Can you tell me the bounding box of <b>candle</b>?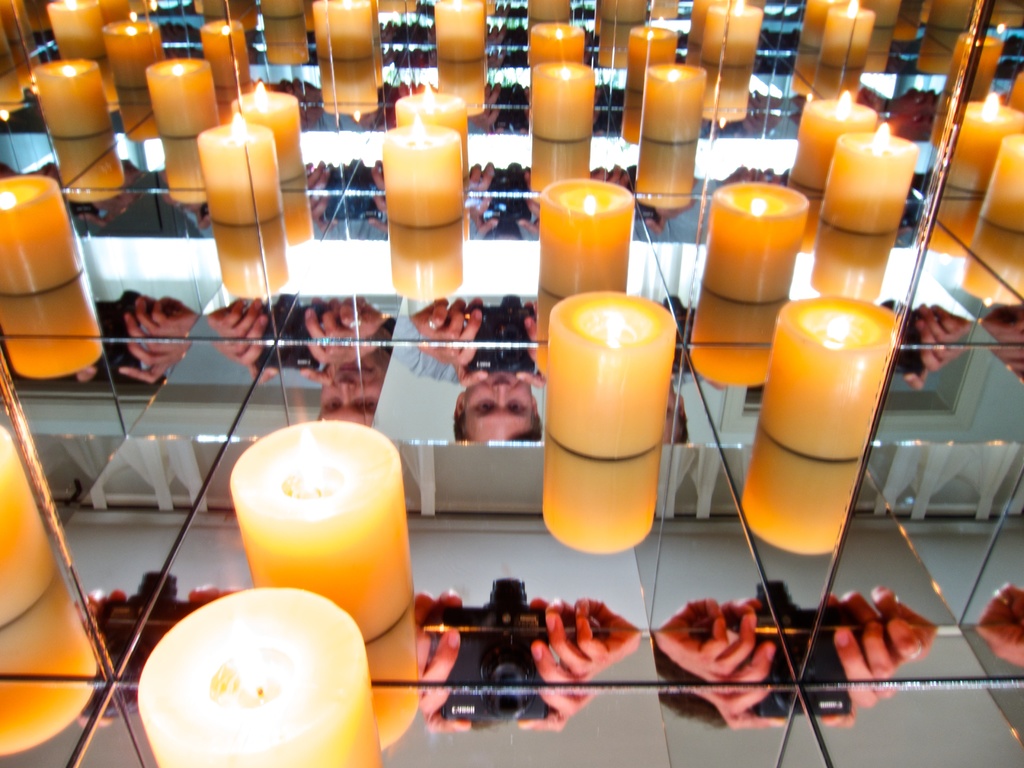
x1=146 y1=58 x2=220 y2=137.
